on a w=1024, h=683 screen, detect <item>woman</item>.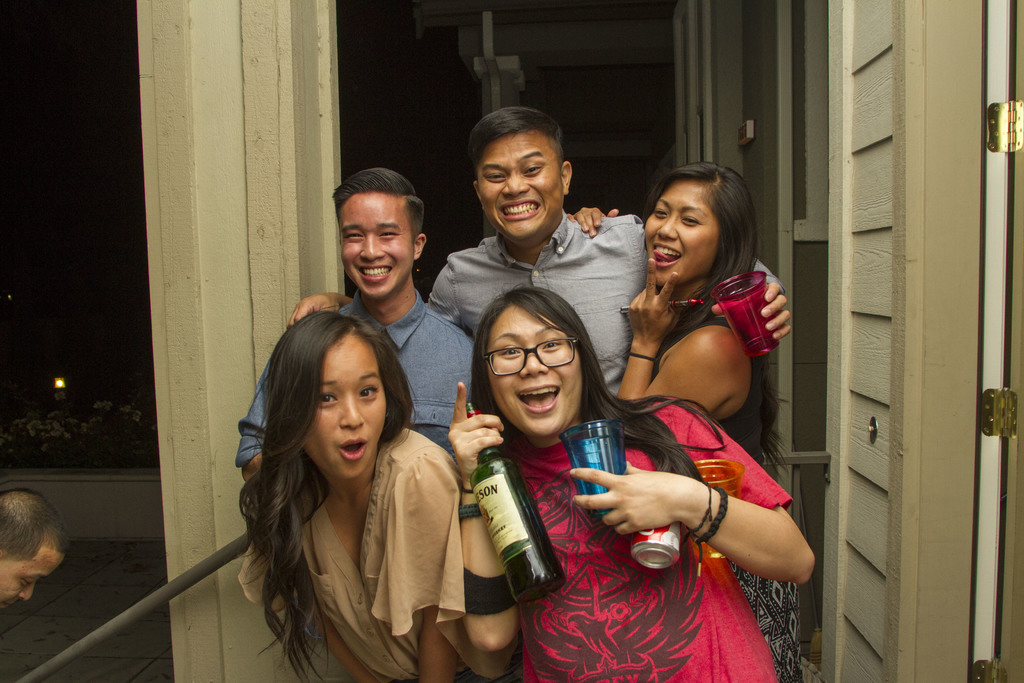
<bbox>220, 281, 454, 682</bbox>.
